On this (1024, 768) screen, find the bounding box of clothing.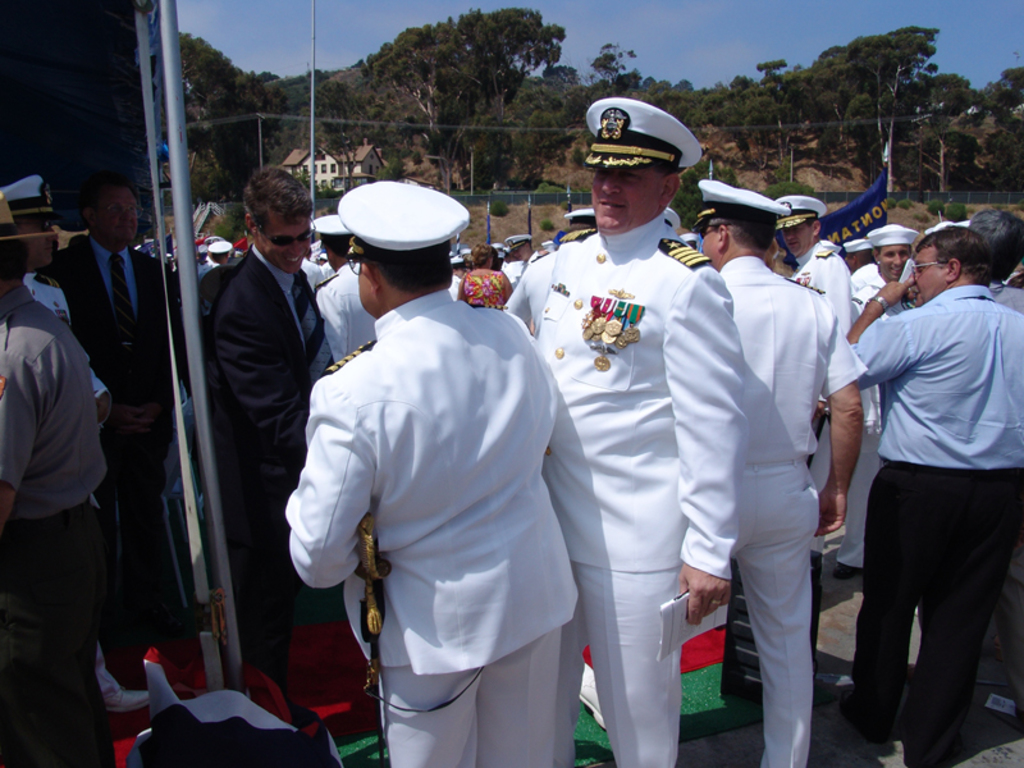
Bounding box: detection(499, 256, 526, 301).
